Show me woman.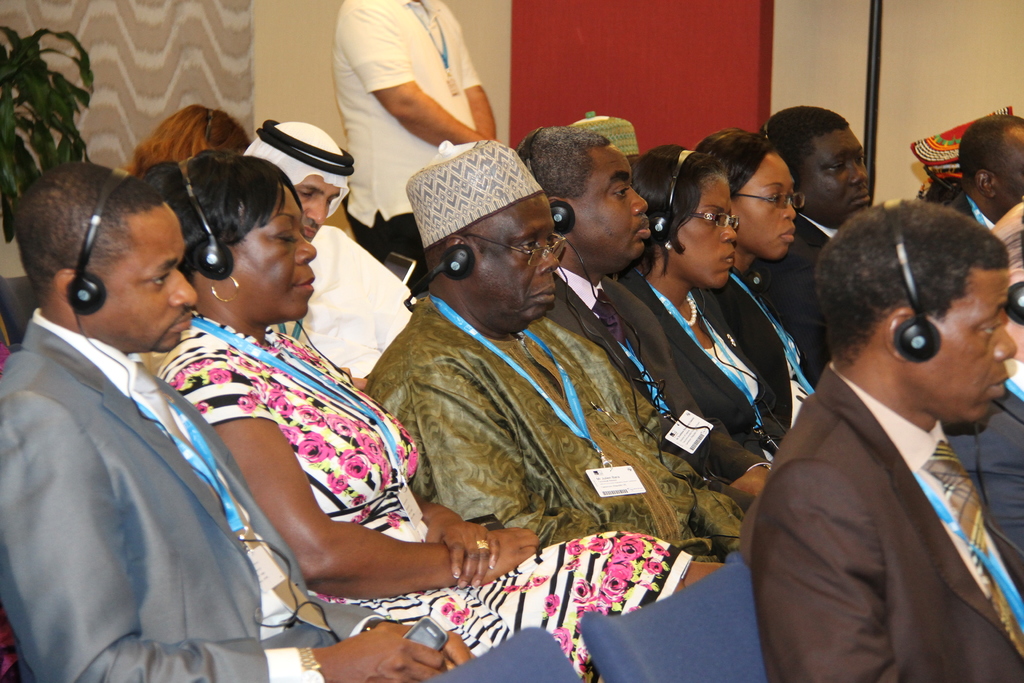
woman is here: pyautogui.locateOnScreen(152, 150, 733, 682).
